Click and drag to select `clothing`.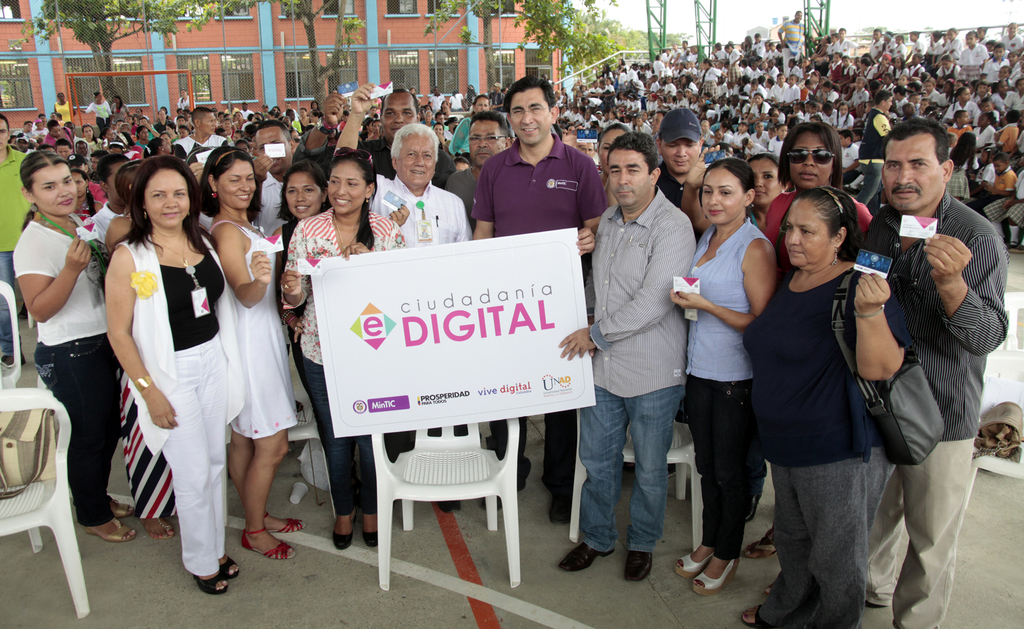
Selection: locate(86, 103, 113, 127).
